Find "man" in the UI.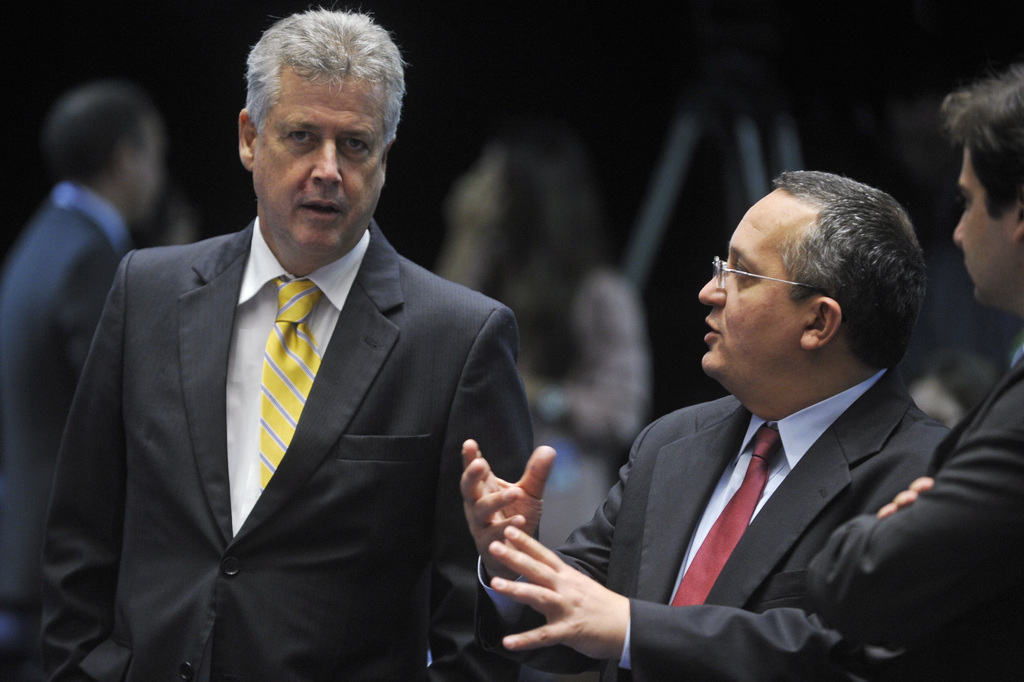
UI element at l=0, t=81, r=175, b=681.
